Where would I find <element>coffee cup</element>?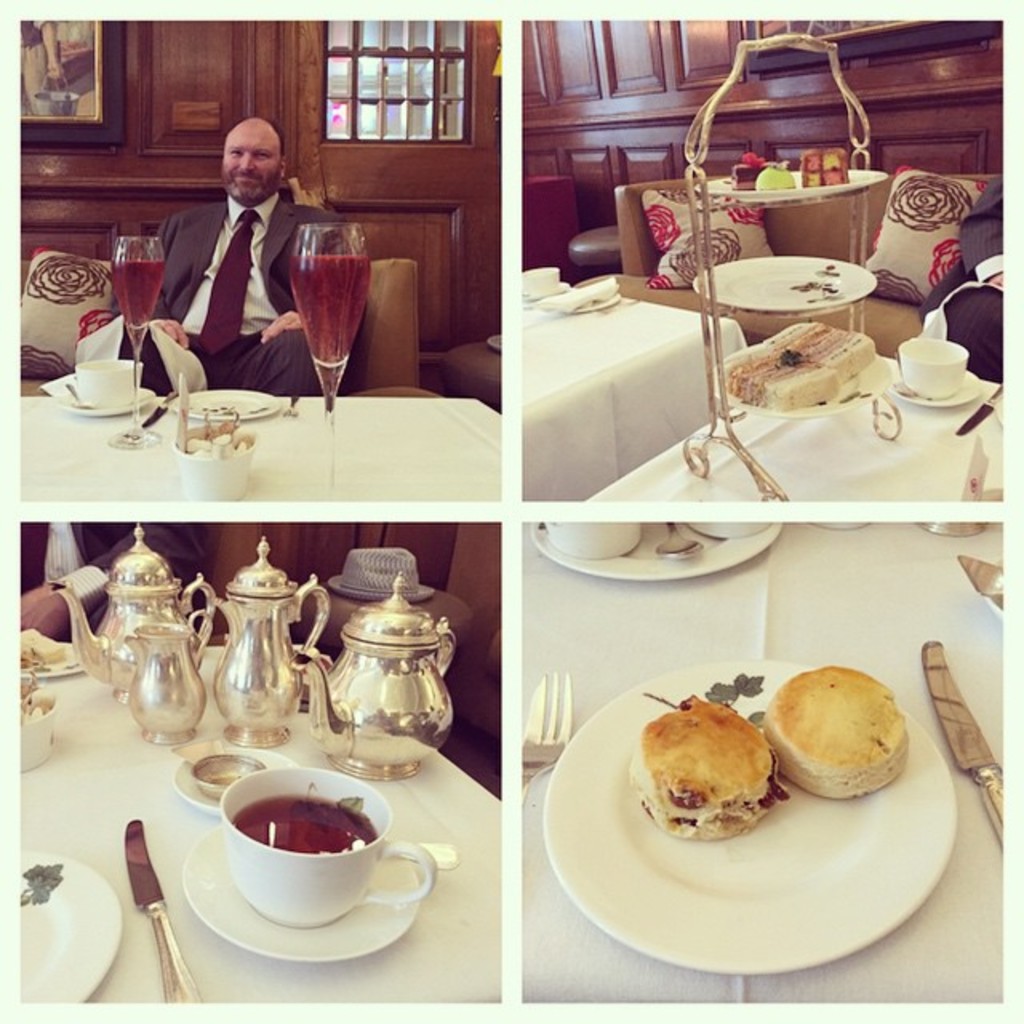
At <box>518,264,566,301</box>.
